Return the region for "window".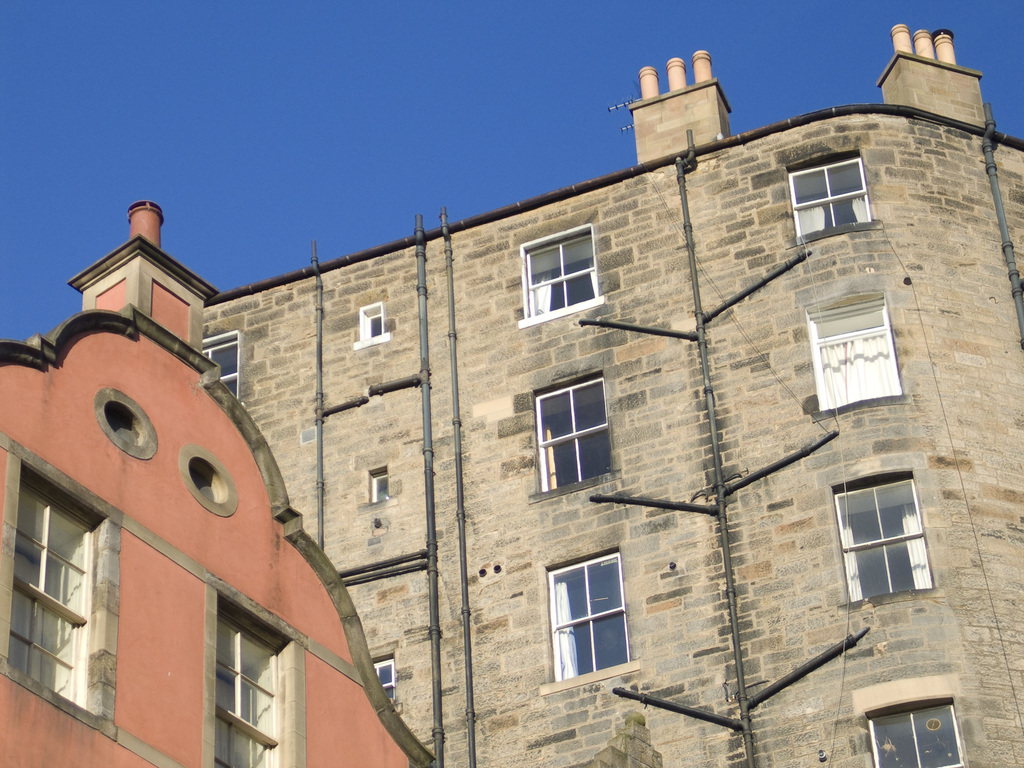
847/478/932/600.
